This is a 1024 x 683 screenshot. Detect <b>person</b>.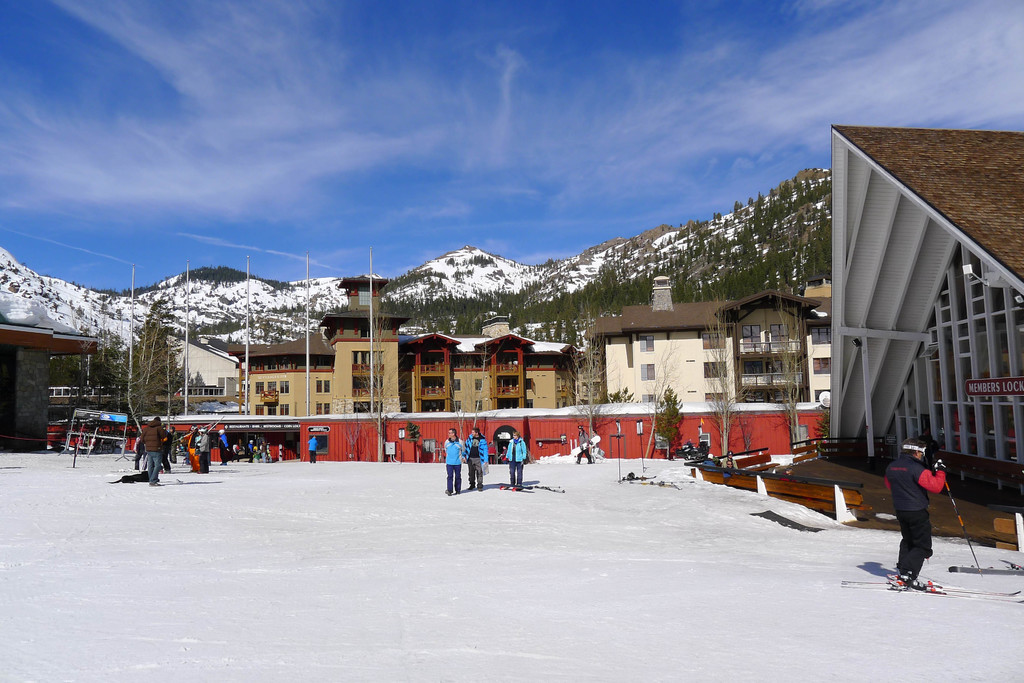
(left=216, top=426, right=230, bottom=458).
